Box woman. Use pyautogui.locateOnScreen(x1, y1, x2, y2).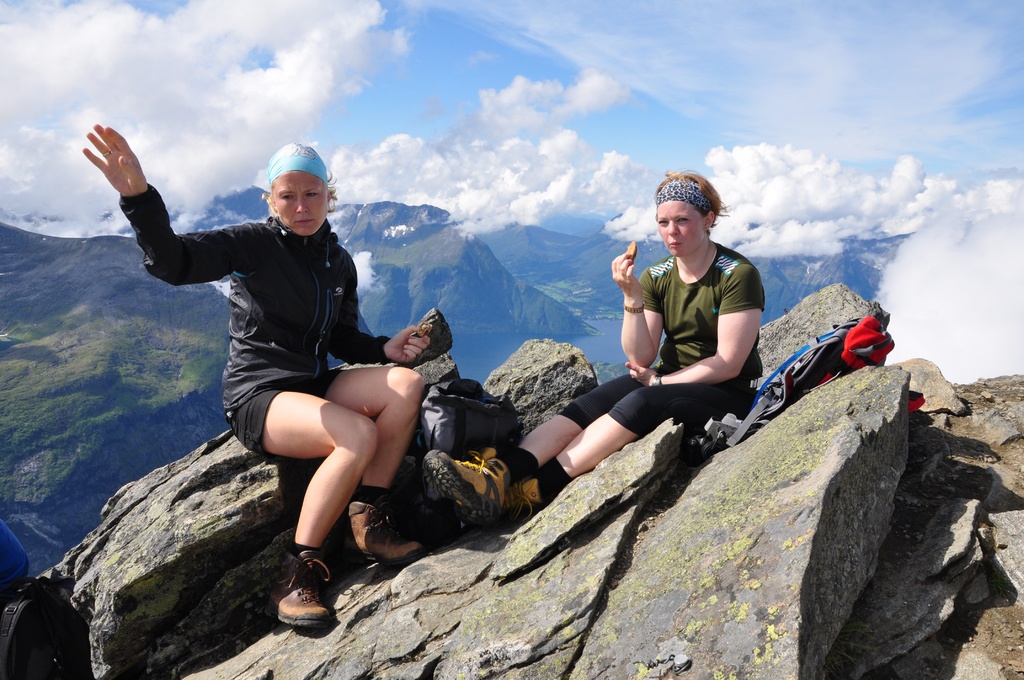
pyautogui.locateOnScreen(421, 158, 778, 541).
